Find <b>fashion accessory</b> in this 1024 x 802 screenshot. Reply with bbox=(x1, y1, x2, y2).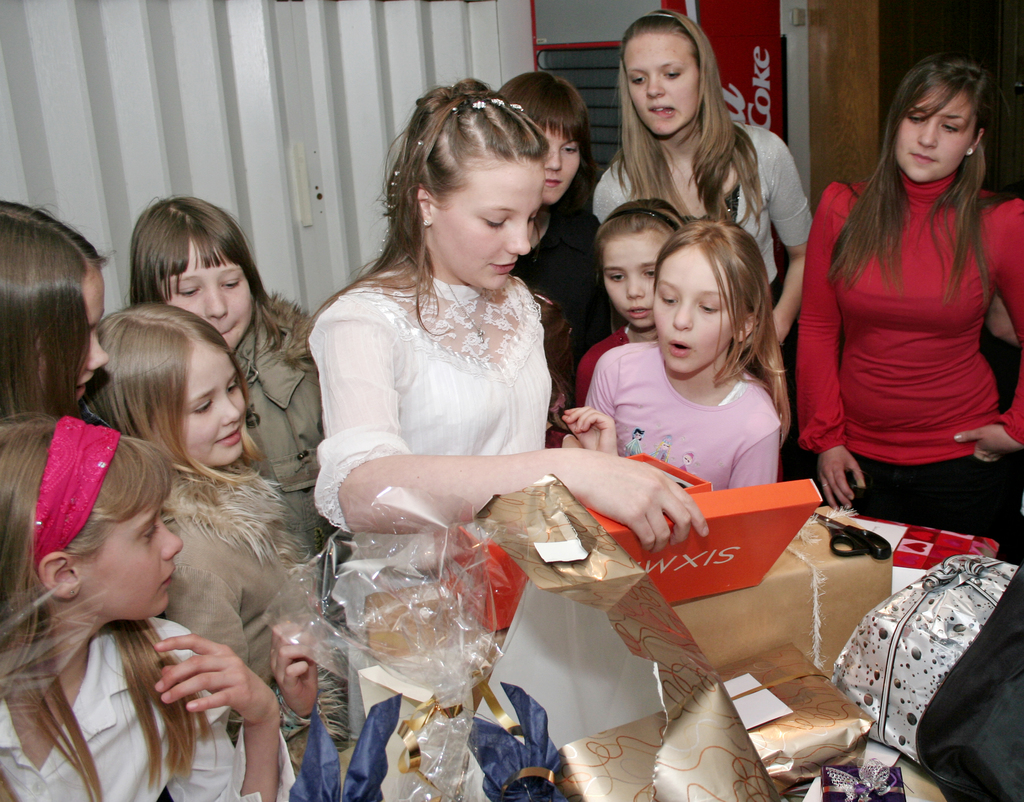
bbox=(508, 100, 524, 110).
